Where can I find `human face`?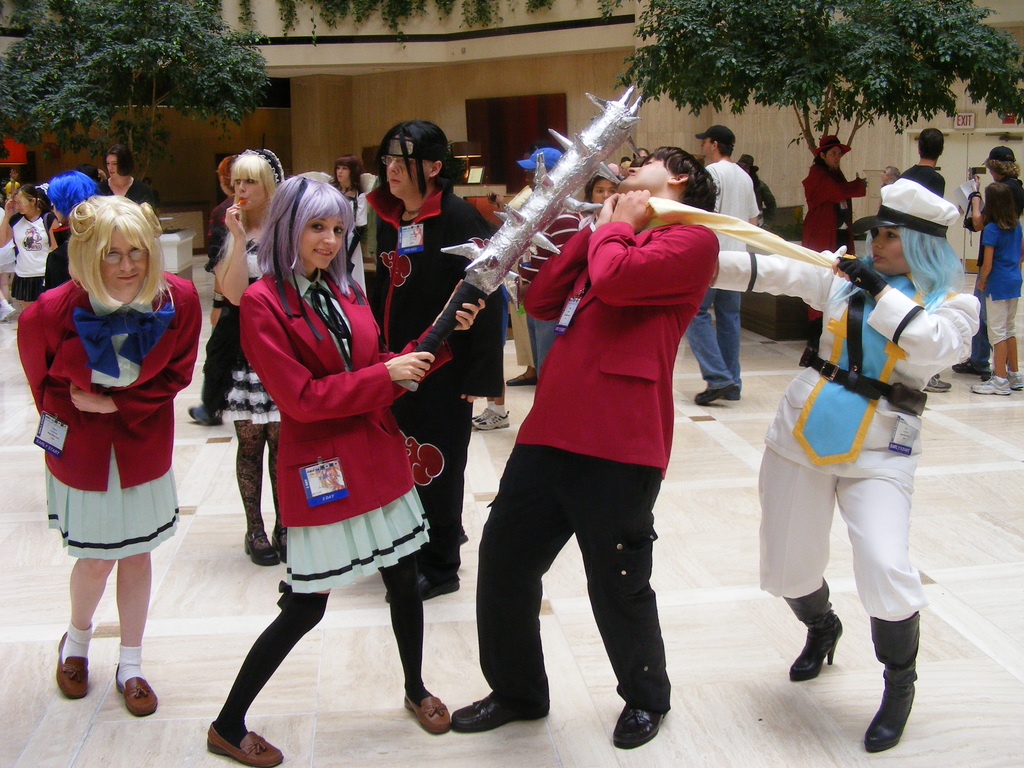
You can find it at box(592, 177, 613, 211).
